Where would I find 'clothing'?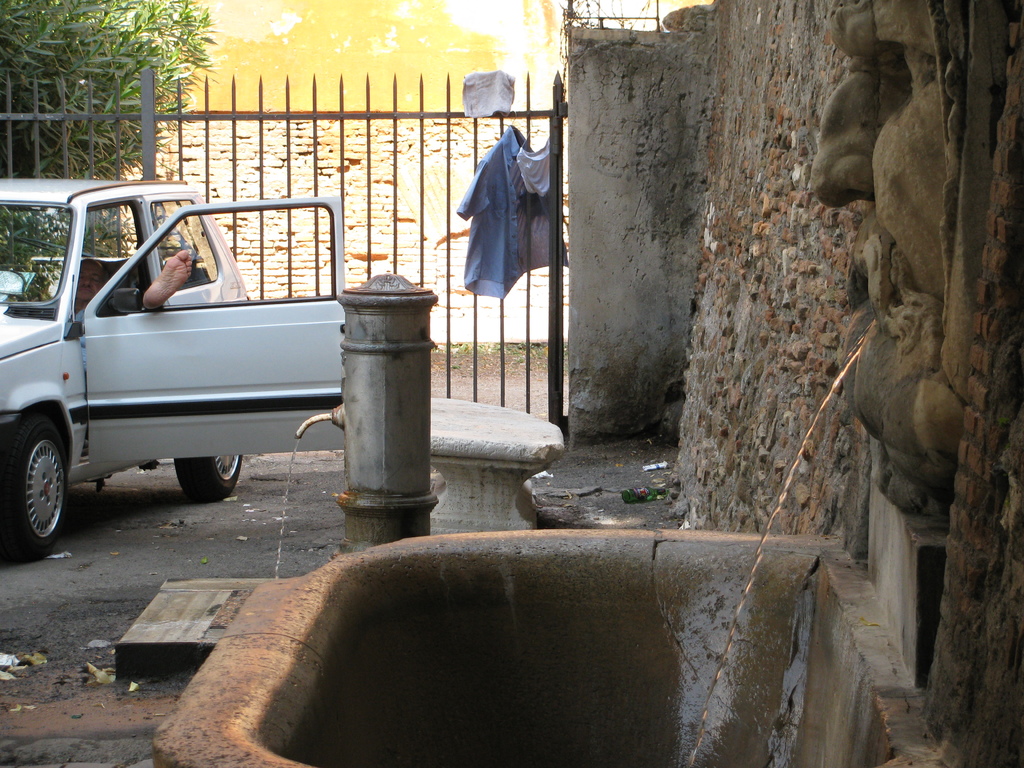
At locate(449, 130, 525, 307).
